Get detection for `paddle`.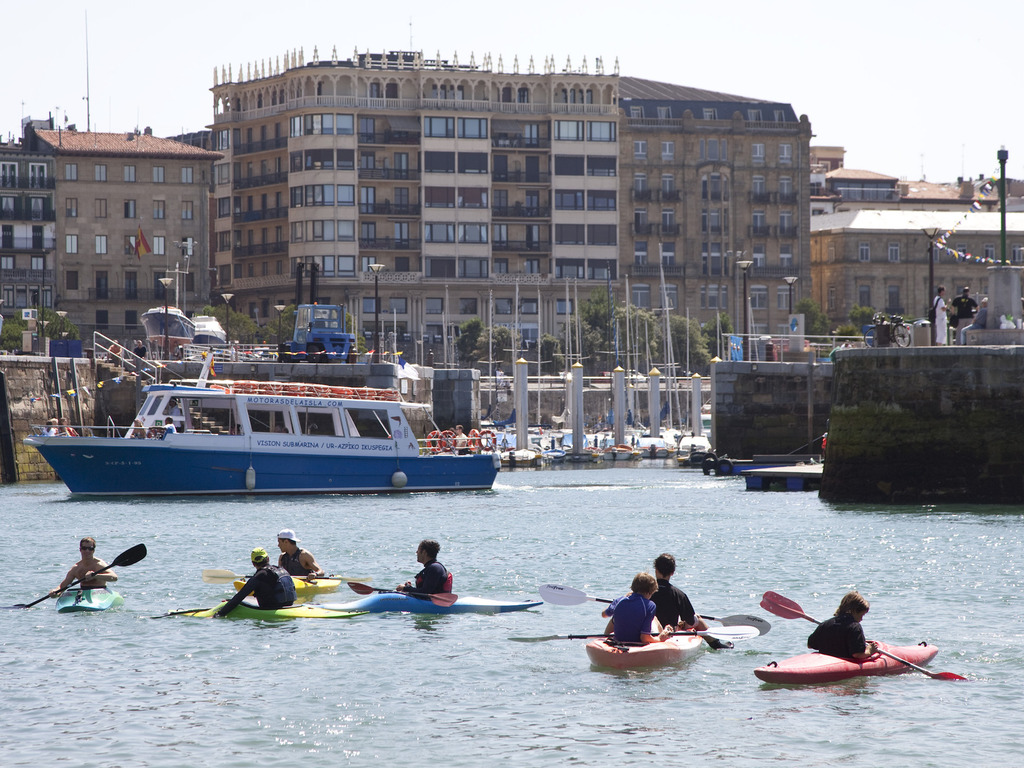
Detection: x1=170 y1=584 x2=316 y2=618.
